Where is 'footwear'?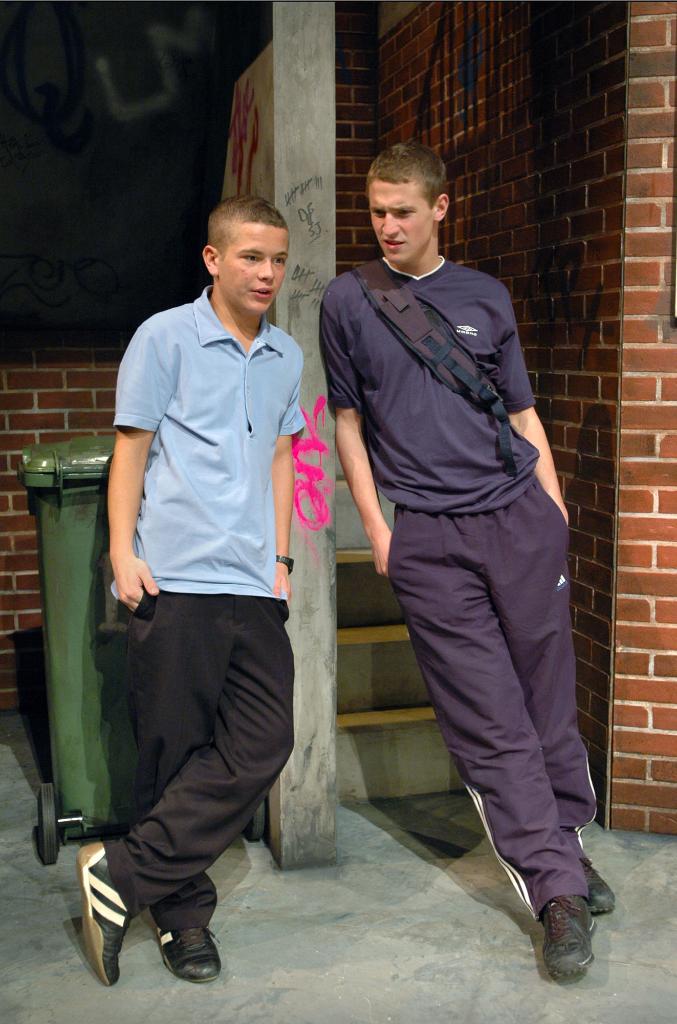
70/841/136/991.
